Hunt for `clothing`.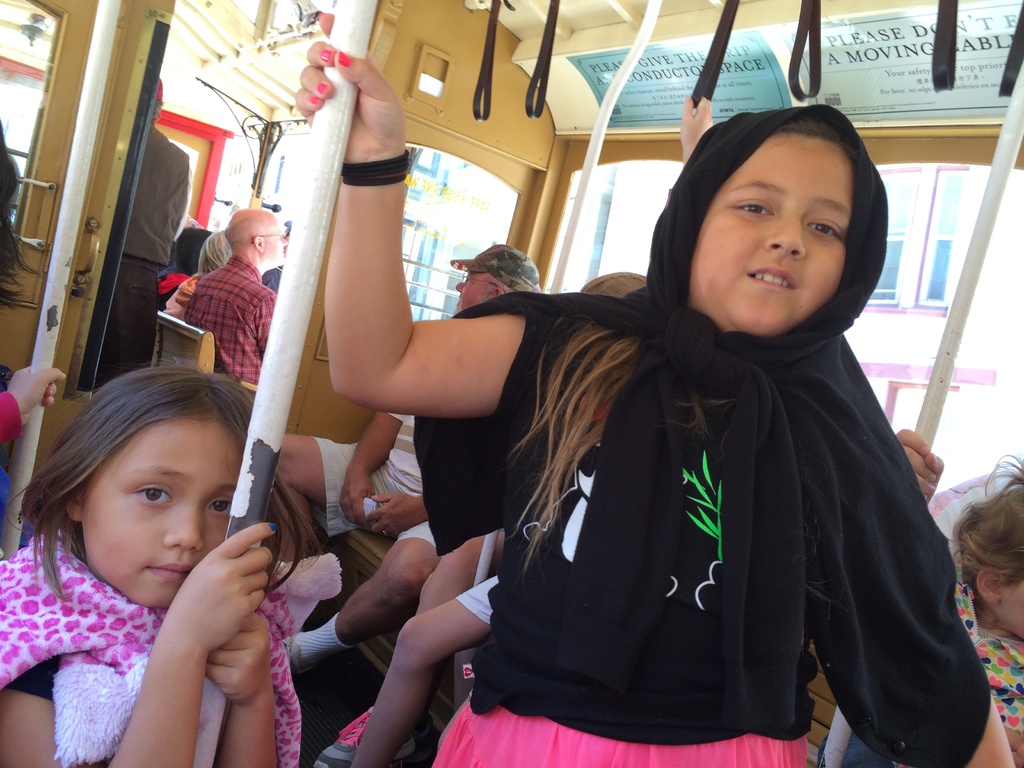
Hunted down at locate(90, 122, 188, 388).
